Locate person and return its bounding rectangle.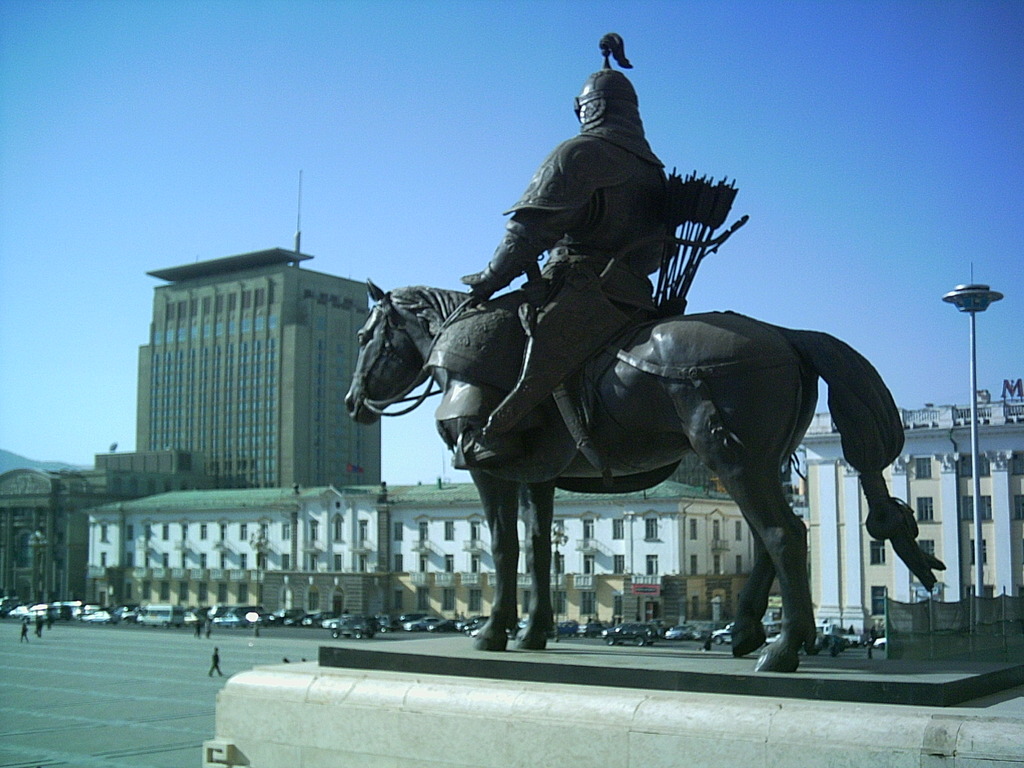
444, 24, 696, 456.
